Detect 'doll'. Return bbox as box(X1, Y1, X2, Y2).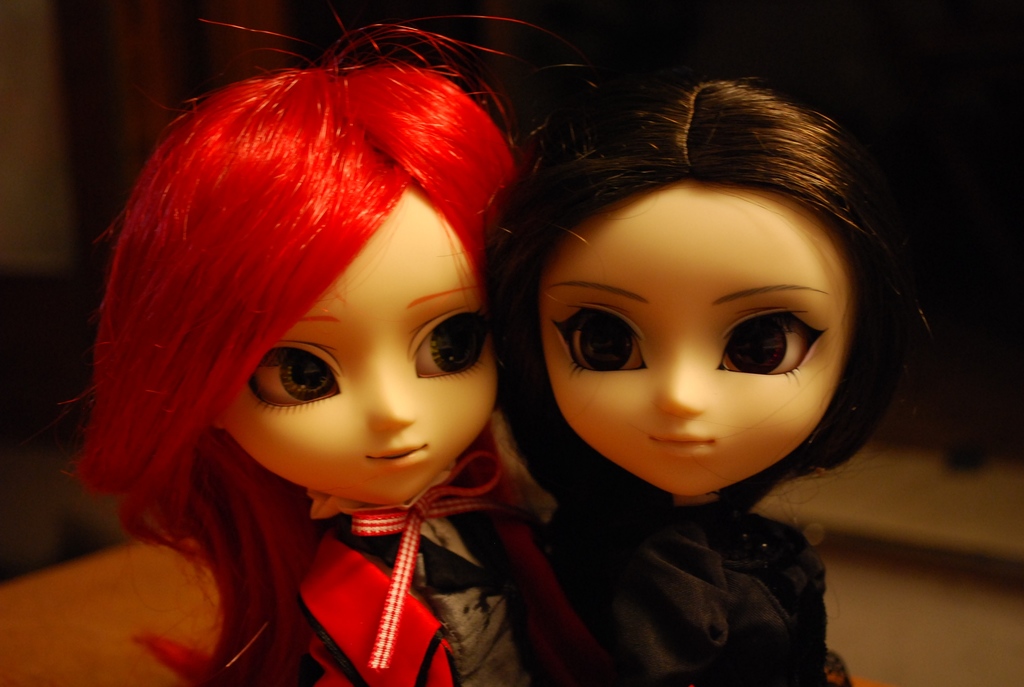
box(46, 32, 560, 678).
